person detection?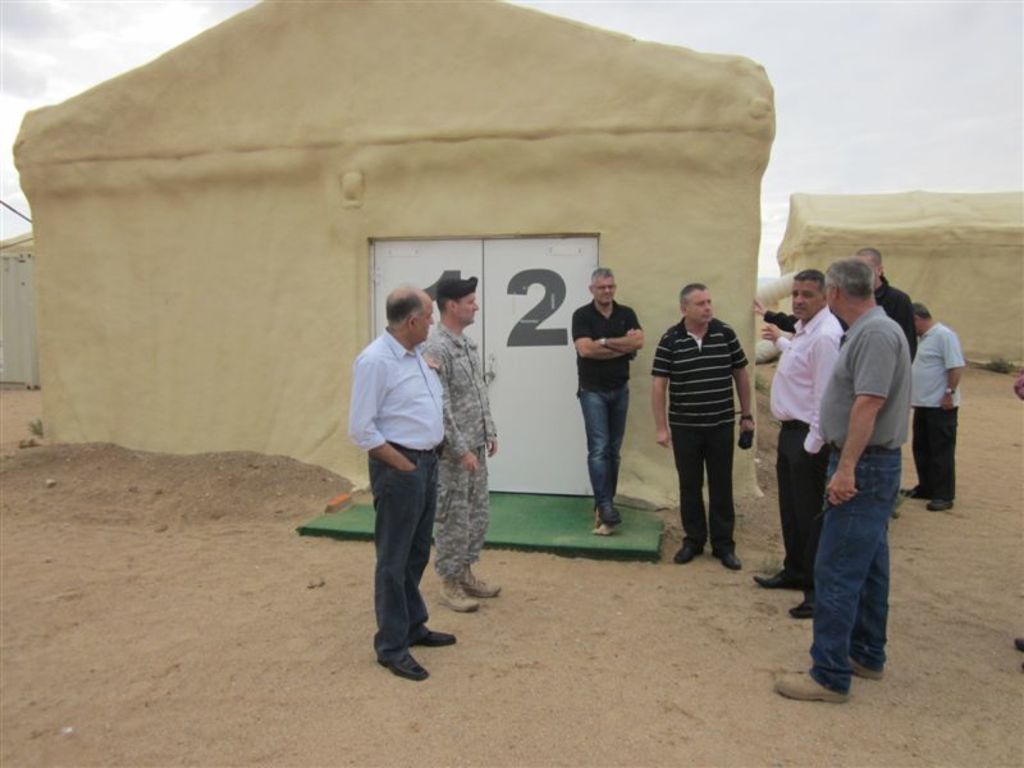
[899,298,966,511]
